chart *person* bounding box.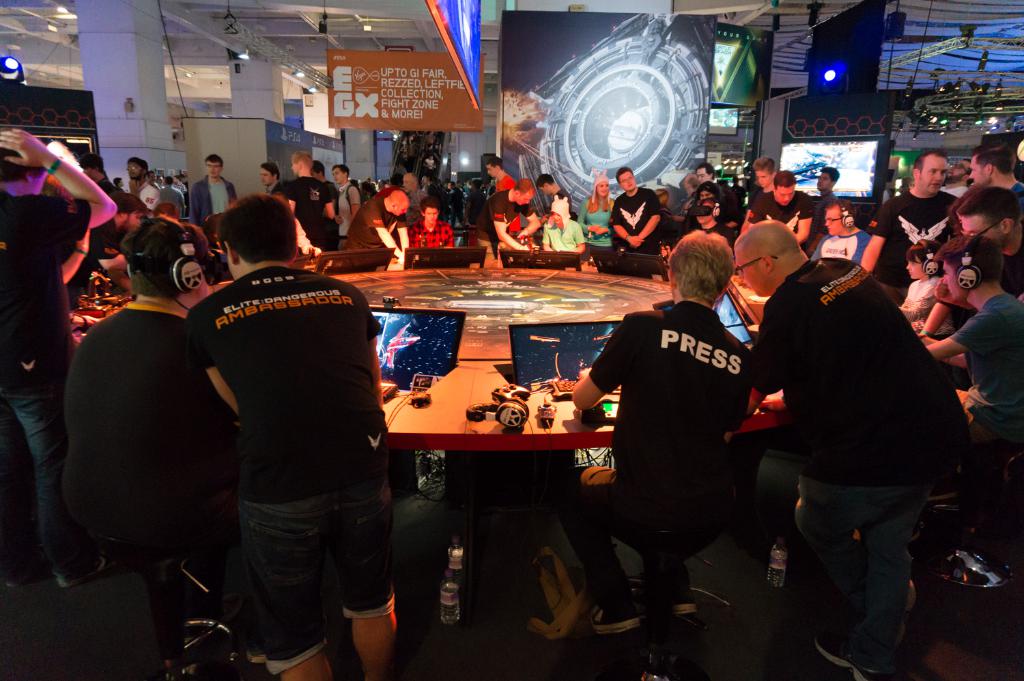
Charted: <region>922, 229, 1023, 445</region>.
